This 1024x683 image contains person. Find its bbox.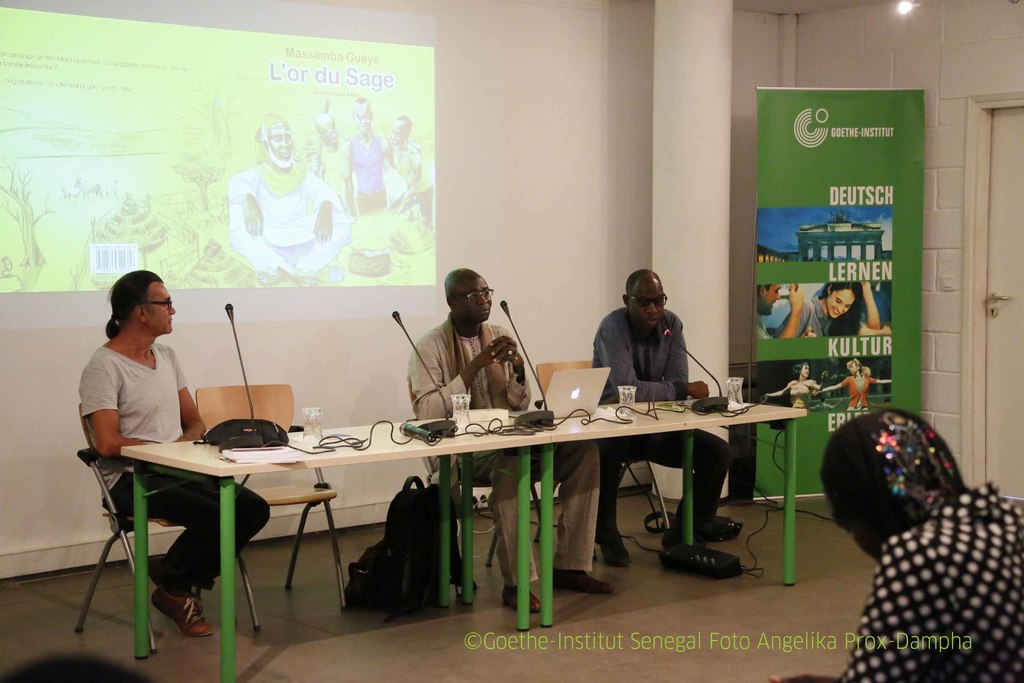
box=[409, 267, 607, 616].
